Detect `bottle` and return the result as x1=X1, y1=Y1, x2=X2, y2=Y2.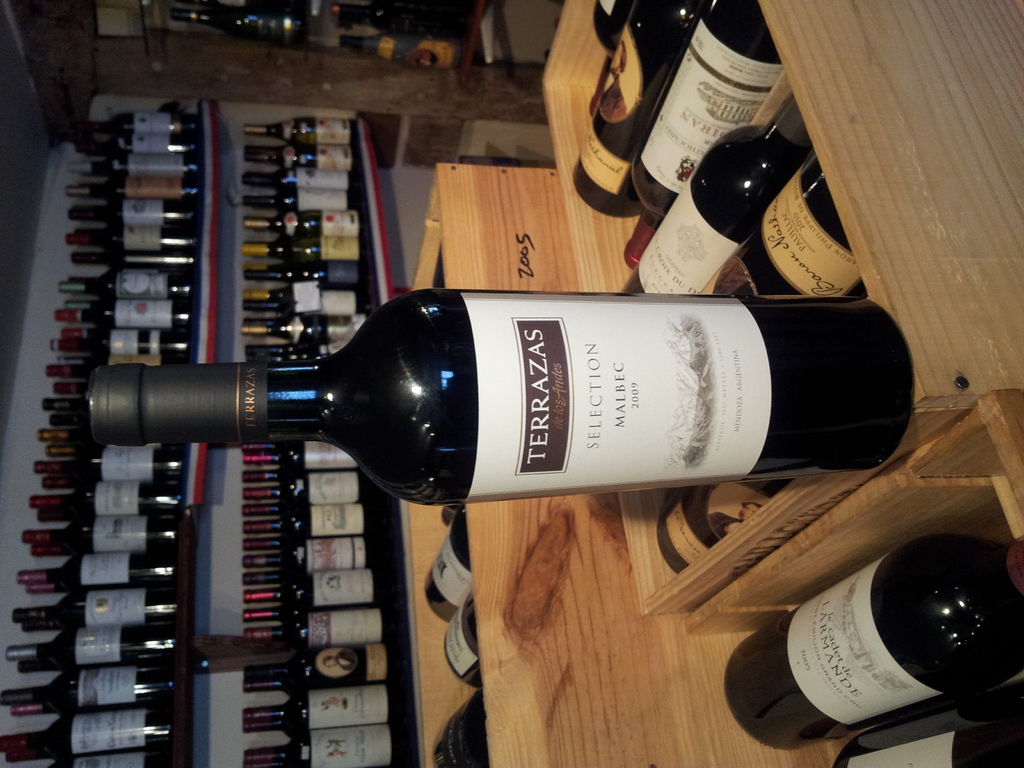
x1=173, y1=11, x2=310, y2=45.
